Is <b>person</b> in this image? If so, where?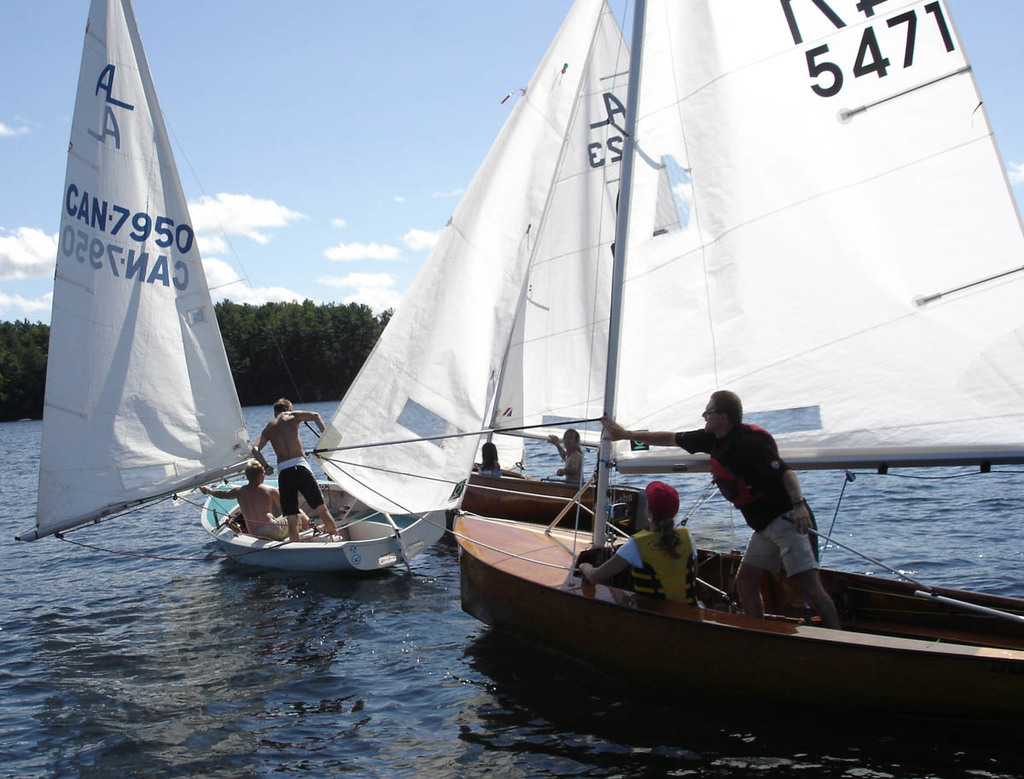
Yes, at x1=548 y1=429 x2=583 y2=491.
